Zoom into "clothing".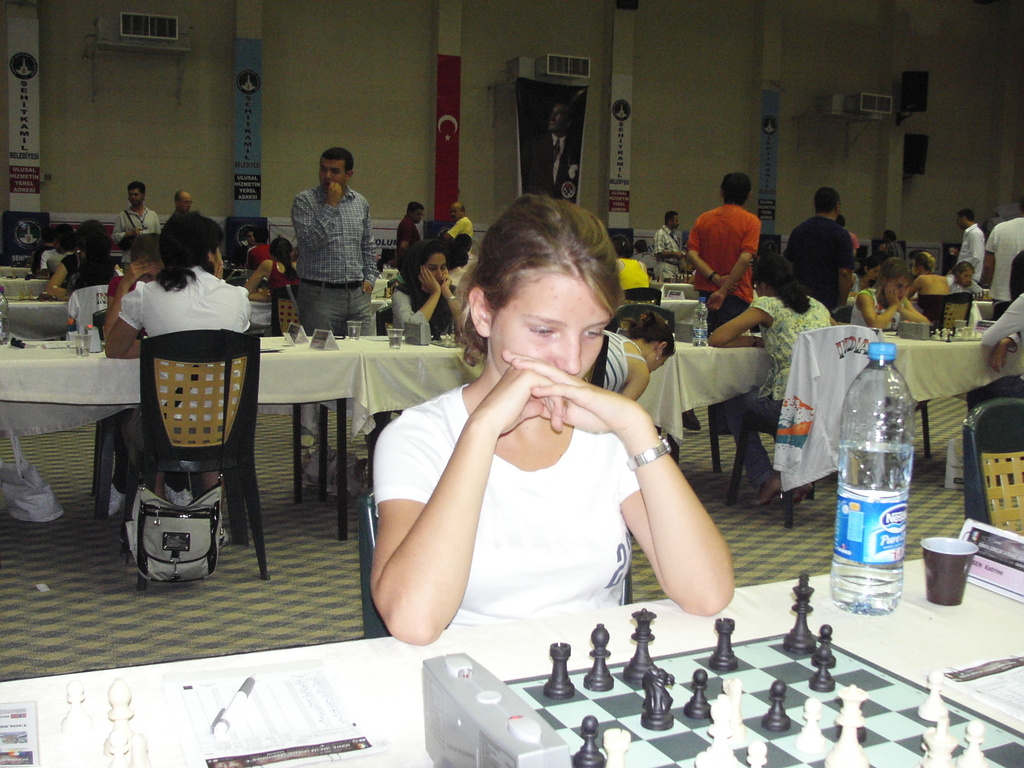
Zoom target: crop(294, 177, 388, 457).
